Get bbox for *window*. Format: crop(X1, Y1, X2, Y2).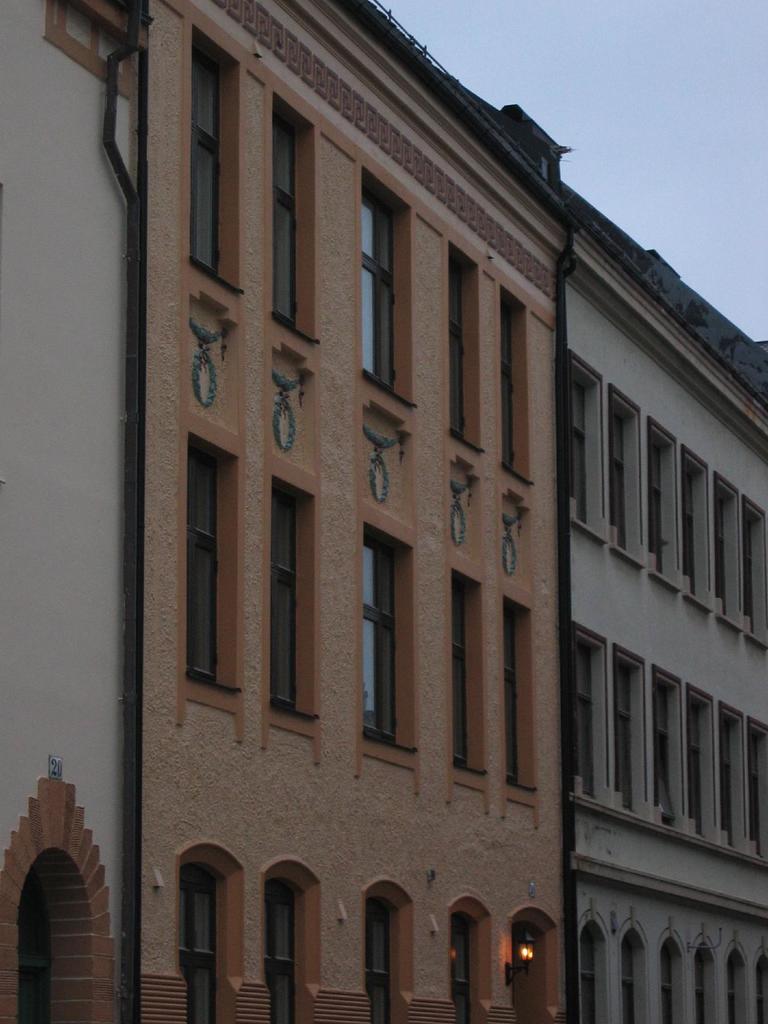
crop(361, 517, 419, 751).
